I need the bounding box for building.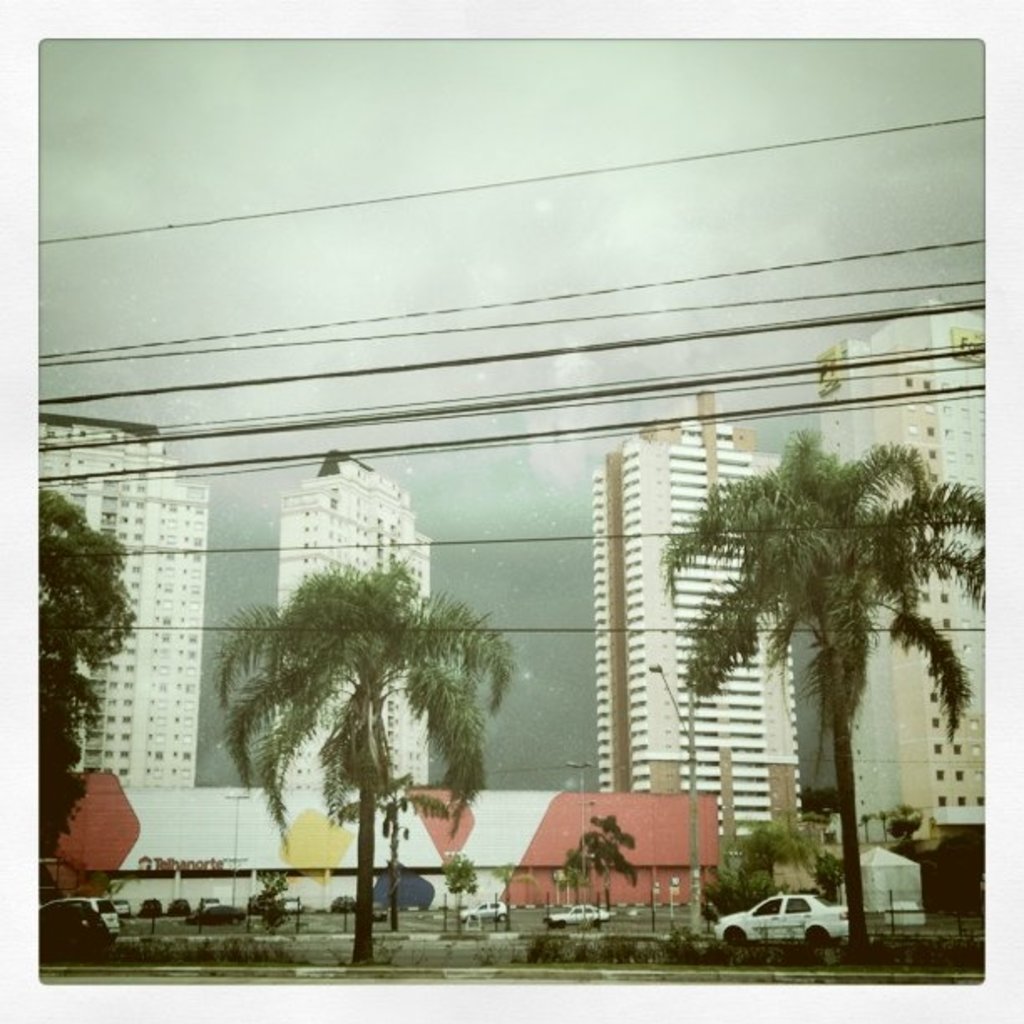
Here it is: {"left": 813, "top": 300, "right": 987, "bottom": 843}.
